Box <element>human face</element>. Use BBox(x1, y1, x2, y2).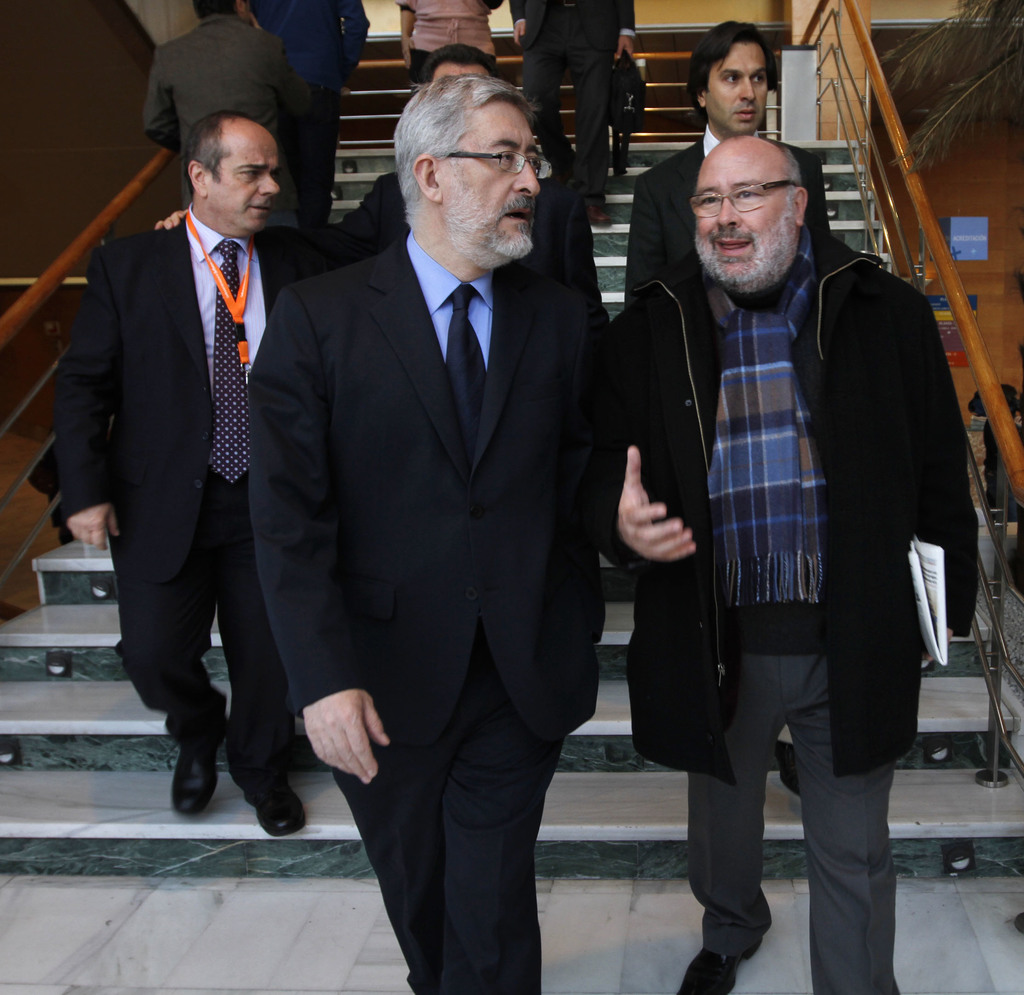
BBox(207, 124, 280, 231).
